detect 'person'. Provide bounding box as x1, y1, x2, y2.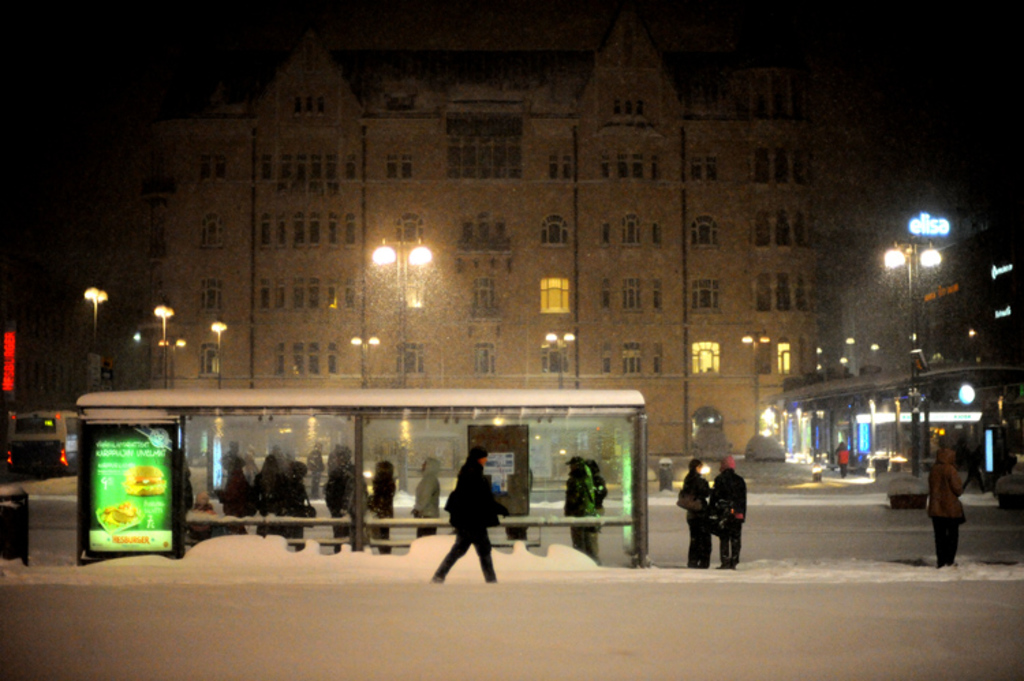
363, 459, 399, 551.
